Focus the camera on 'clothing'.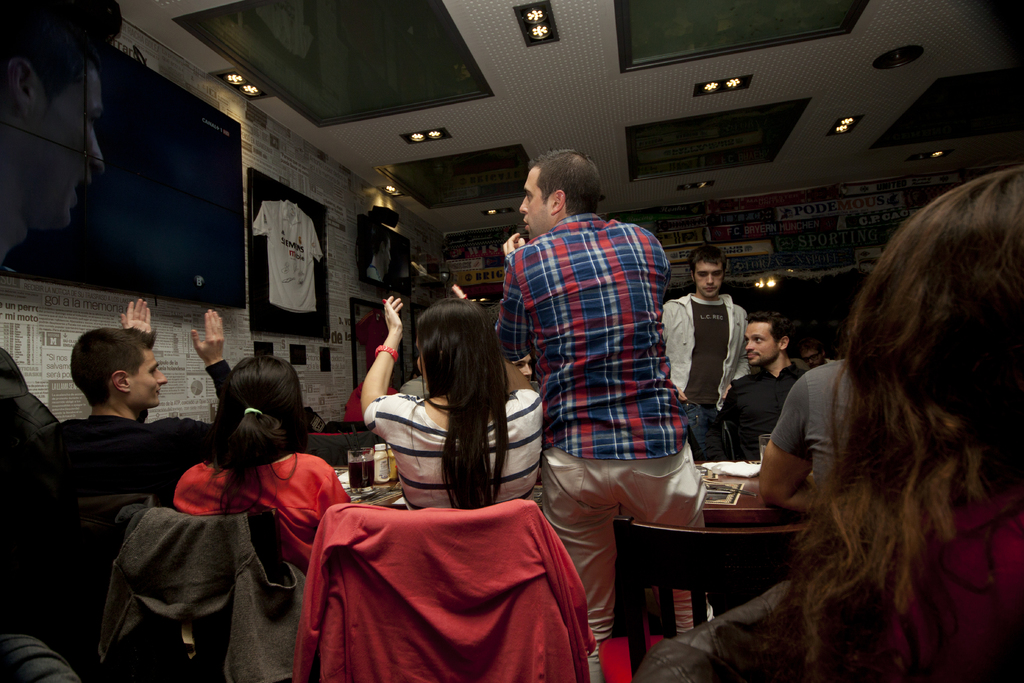
Focus region: detection(707, 339, 823, 475).
